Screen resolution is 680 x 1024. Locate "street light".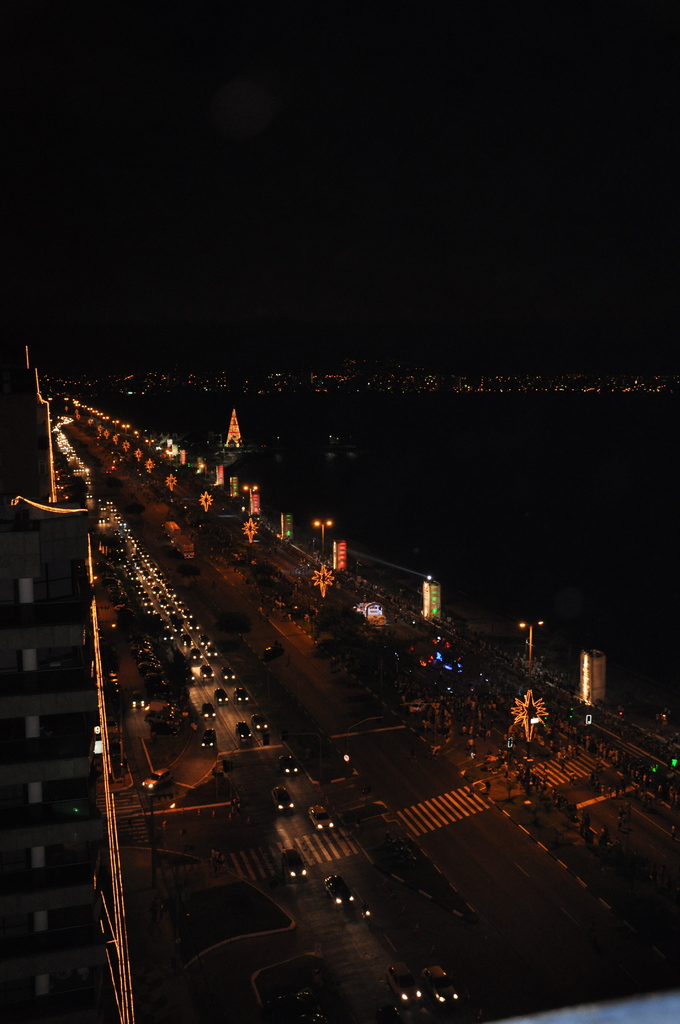
box(145, 441, 158, 453).
